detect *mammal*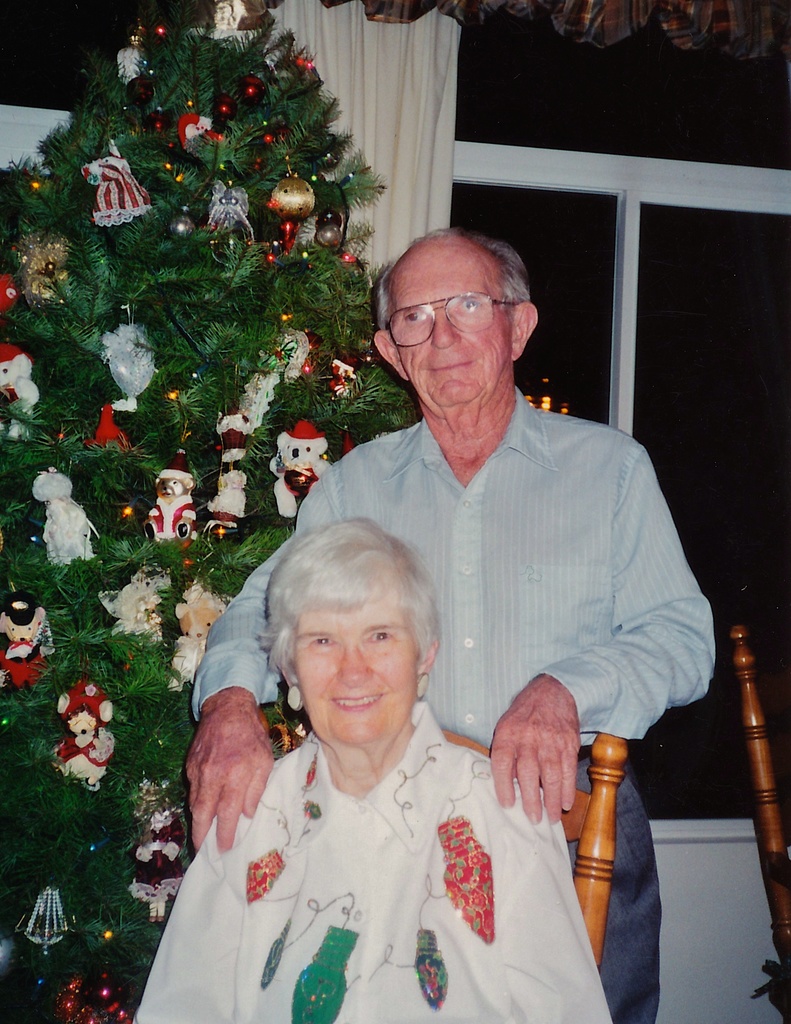
[x1=190, y1=231, x2=722, y2=1023]
